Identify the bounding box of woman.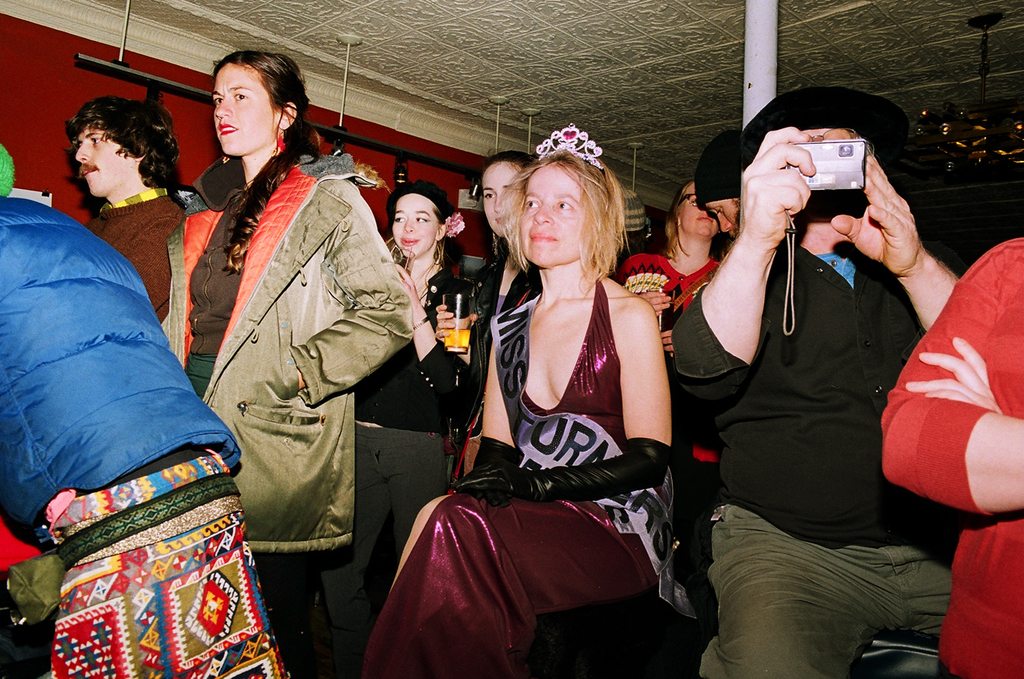
439 146 541 475.
